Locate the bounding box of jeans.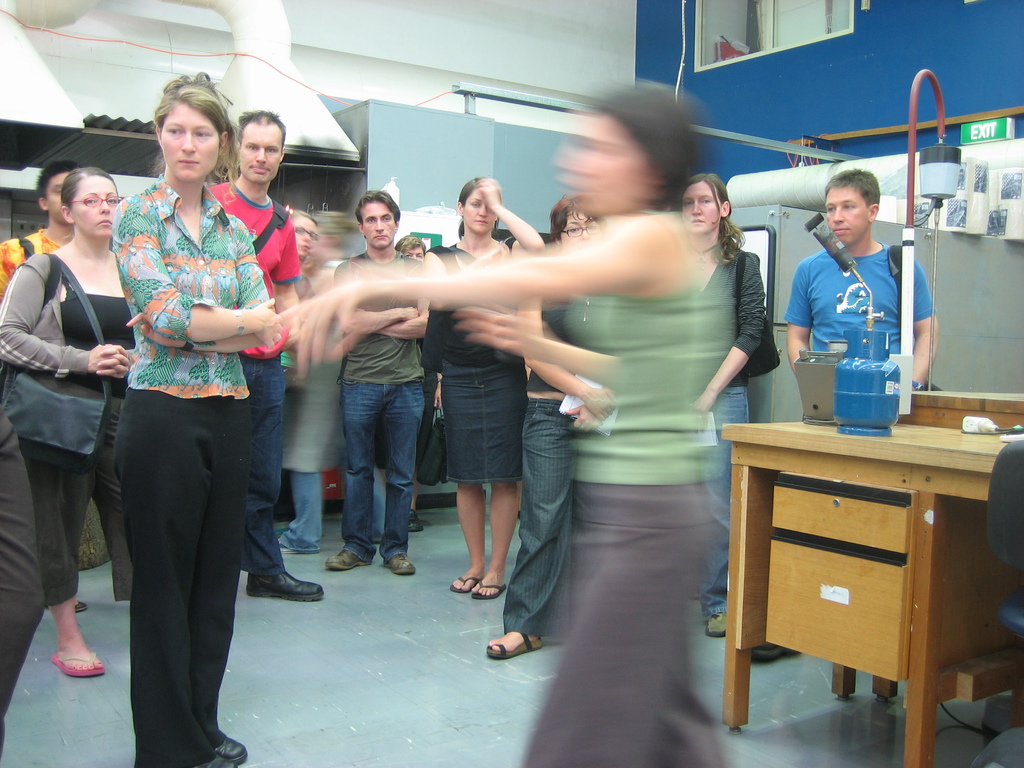
Bounding box: x1=707, y1=387, x2=749, y2=622.
